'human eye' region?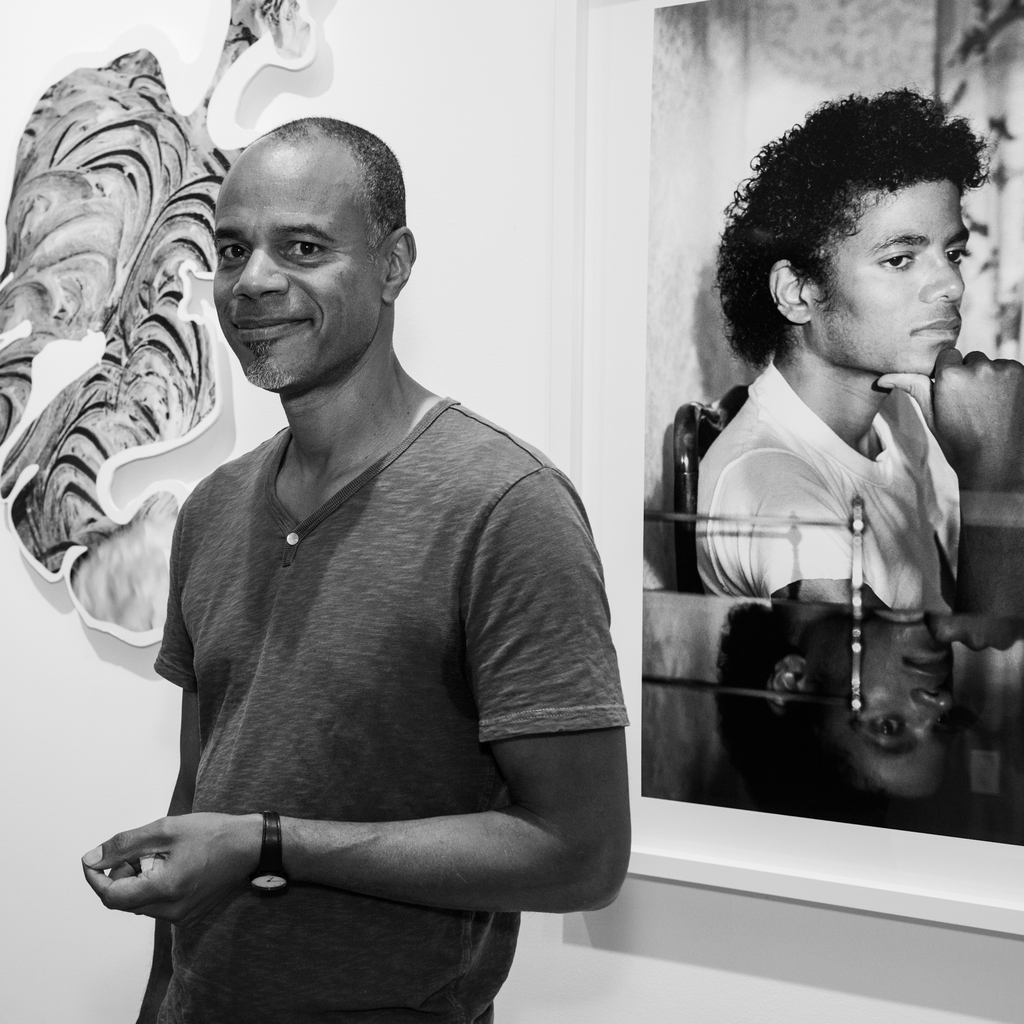
detection(872, 247, 918, 273)
